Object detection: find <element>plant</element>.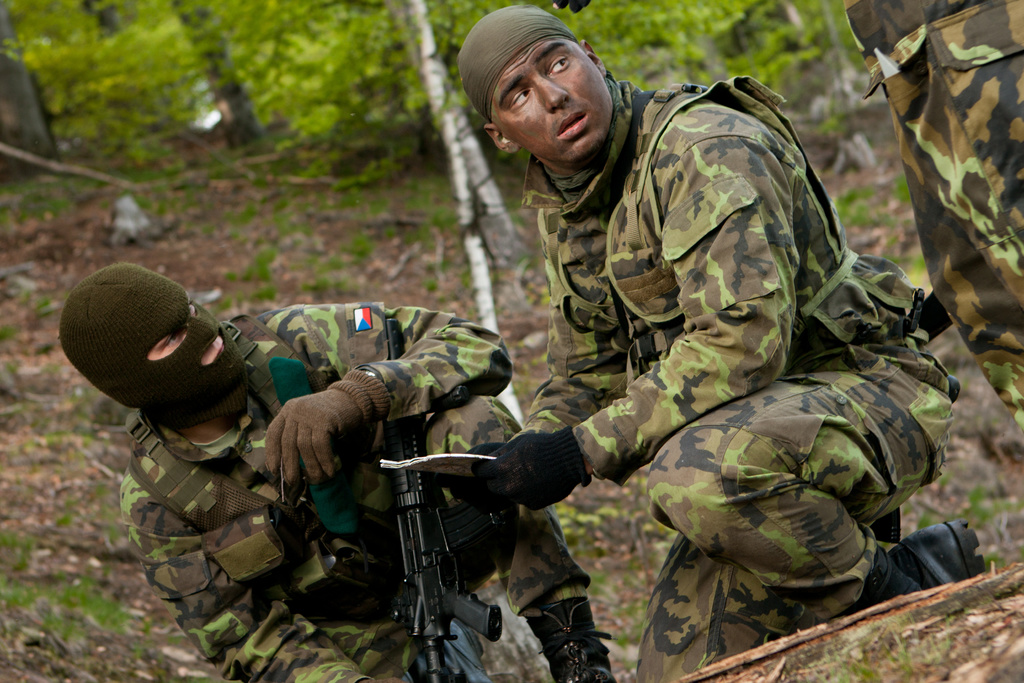
detection(504, 195, 530, 230).
